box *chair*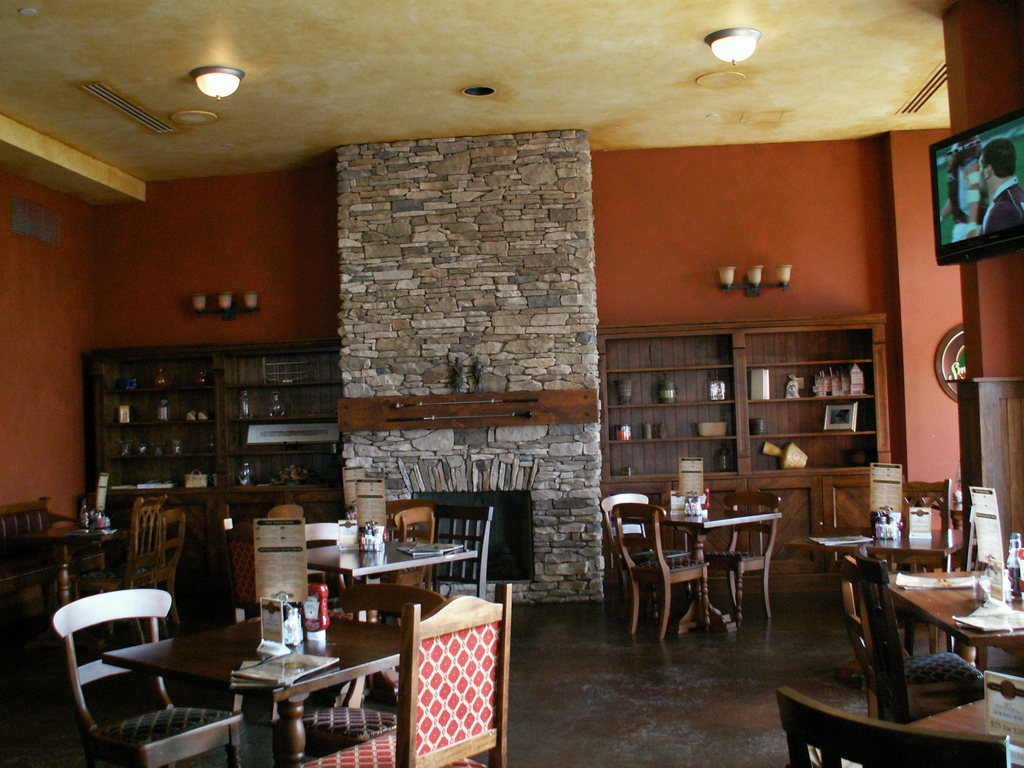
bbox(774, 686, 1006, 767)
